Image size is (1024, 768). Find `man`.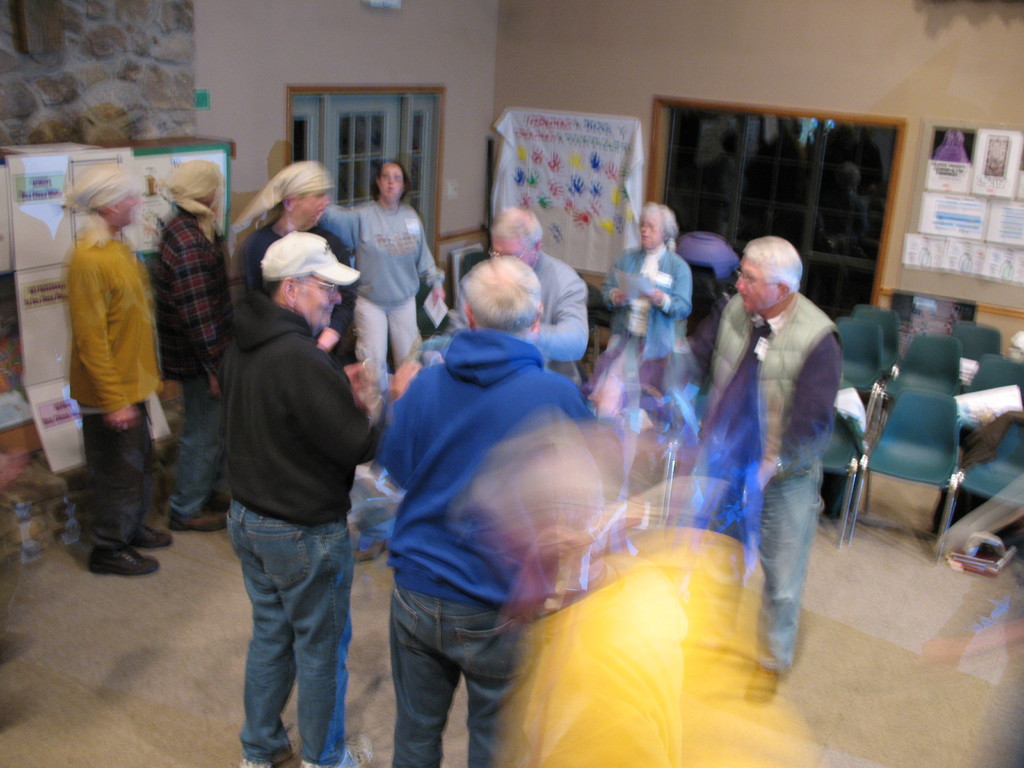
left=223, top=233, right=382, bottom=767.
